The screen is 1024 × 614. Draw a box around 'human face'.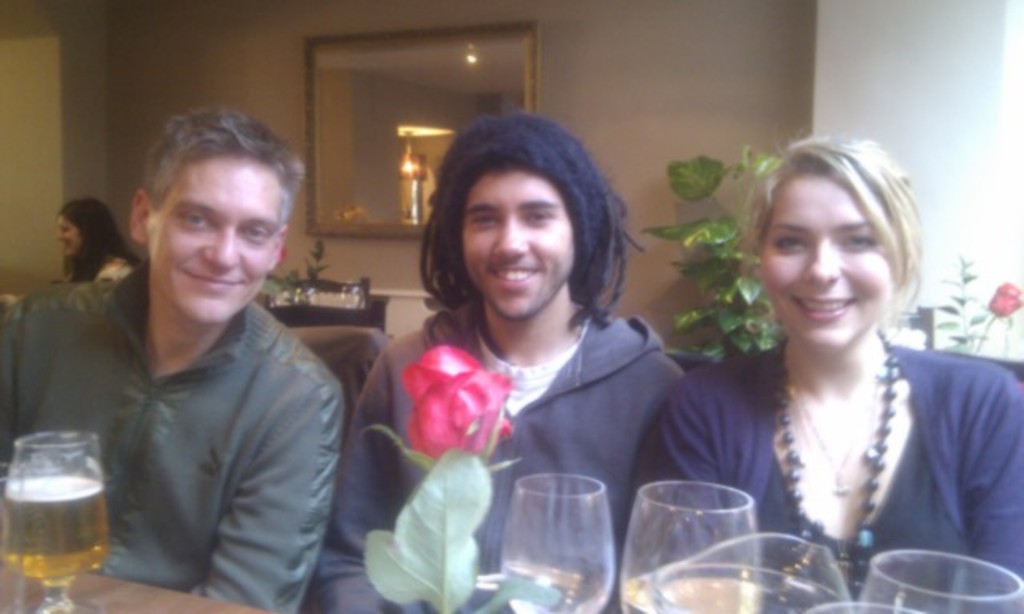
(left=61, top=214, right=80, bottom=256).
